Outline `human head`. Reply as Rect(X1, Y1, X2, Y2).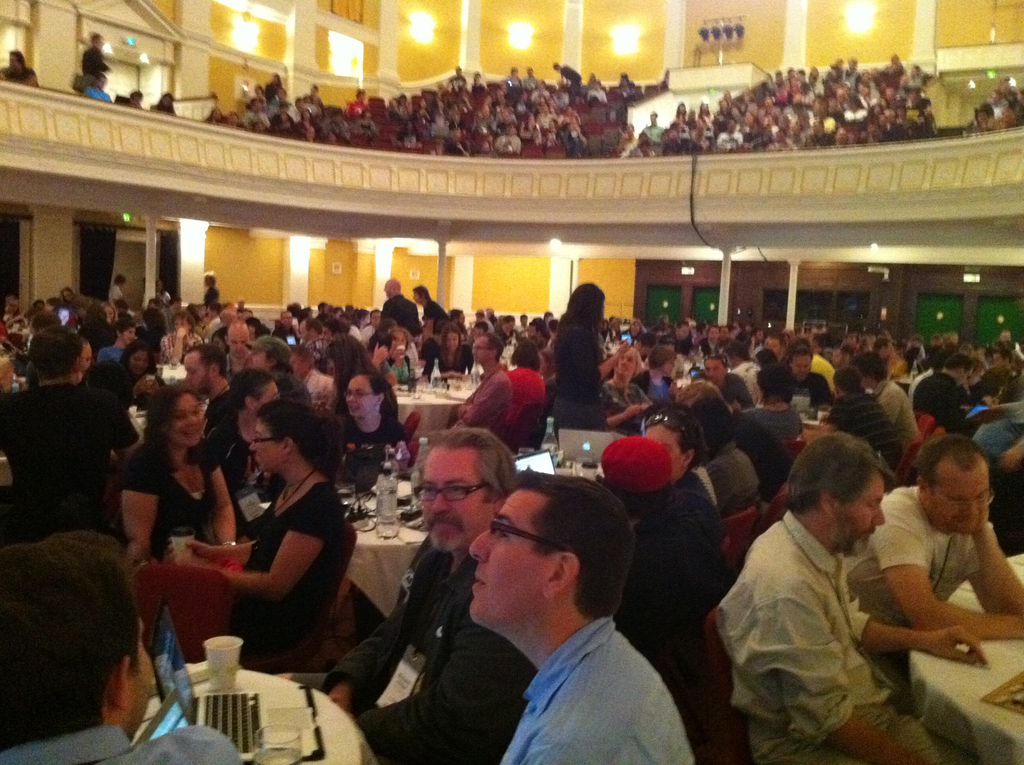
Rect(30, 328, 84, 380).
